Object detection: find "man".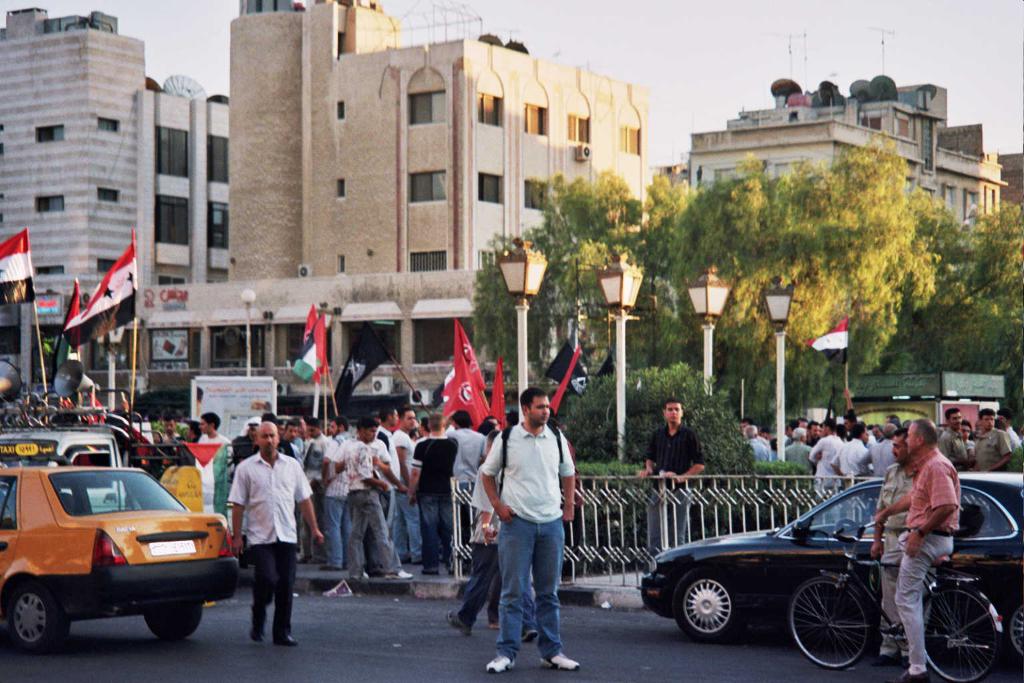
943:427:975:470.
